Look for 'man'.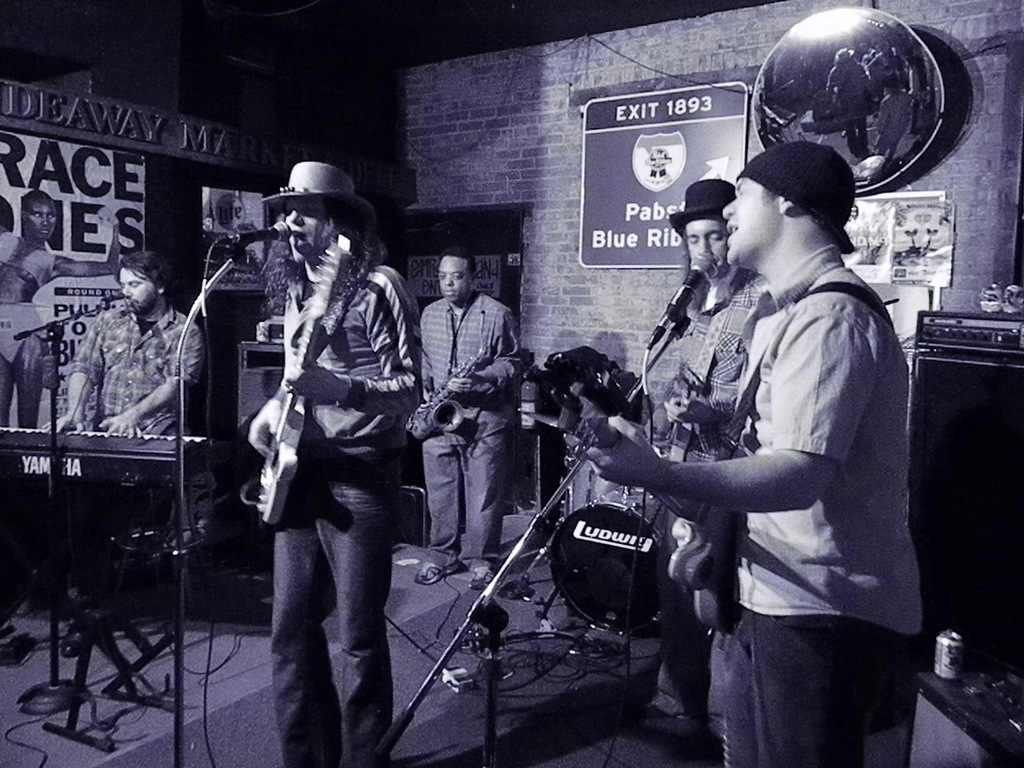
Found: [left=703, top=143, right=915, bottom=749].
